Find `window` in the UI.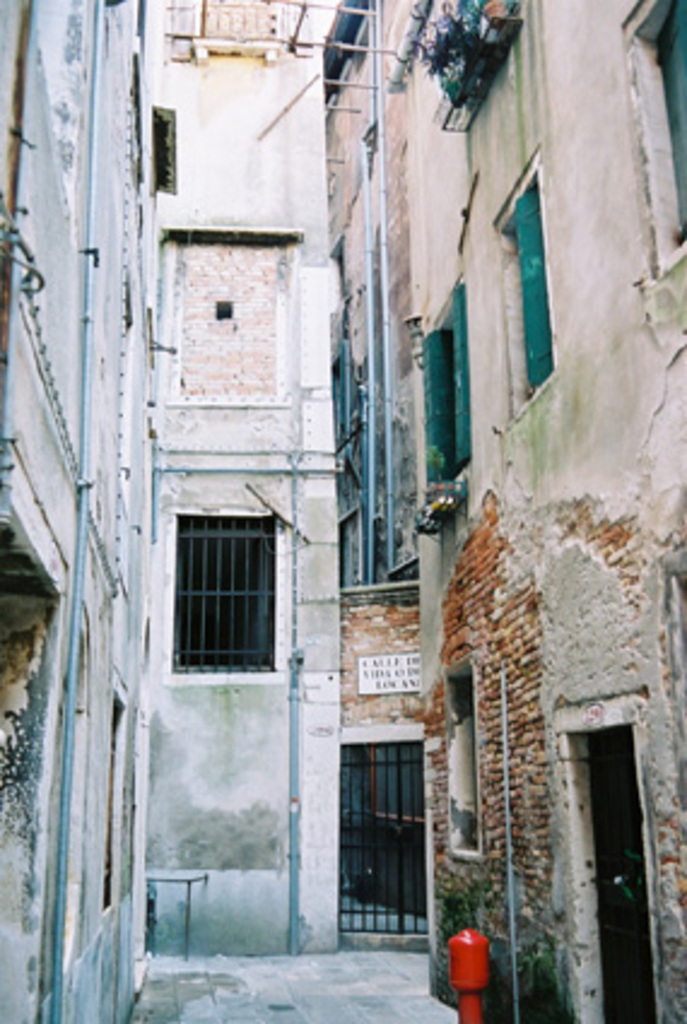
UI element at {"x1": 489, "y1": 154, "x2": 552, "y2": 436}.
